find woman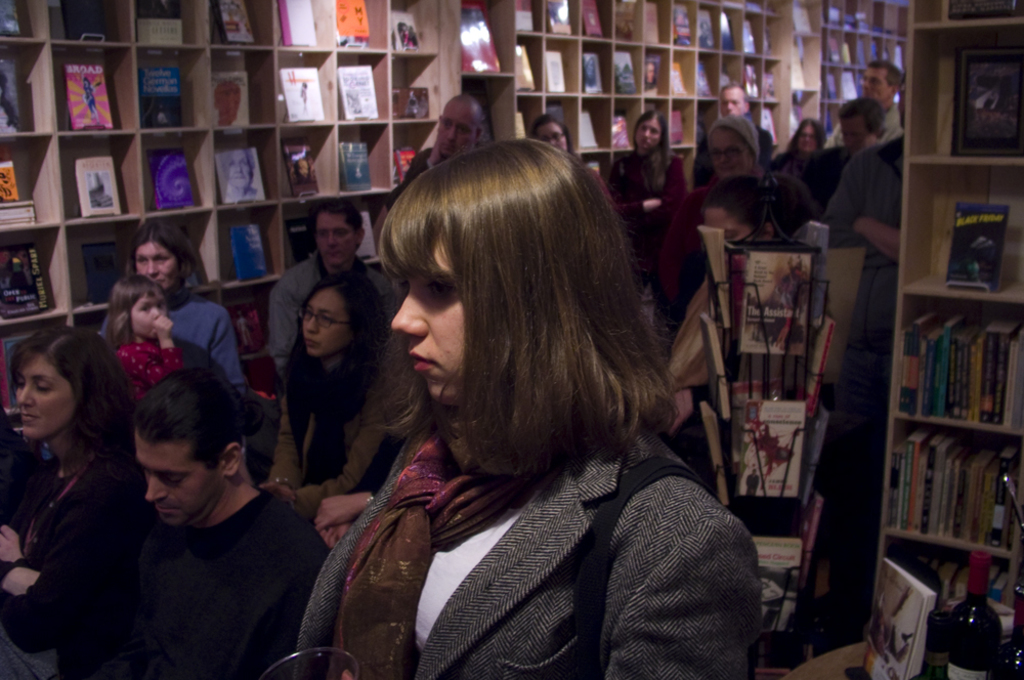
crop(93, 216, 243, 407)
